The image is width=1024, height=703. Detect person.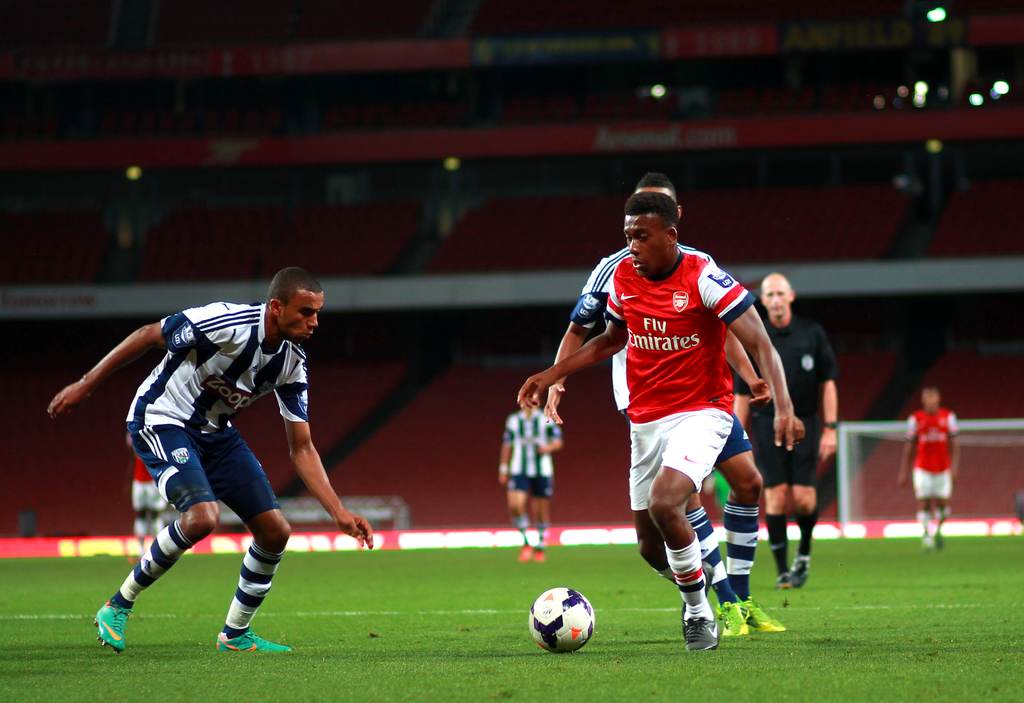
Detection: {"x1": 896, "y1": 385, "x2": 961, "y2": 551}.
